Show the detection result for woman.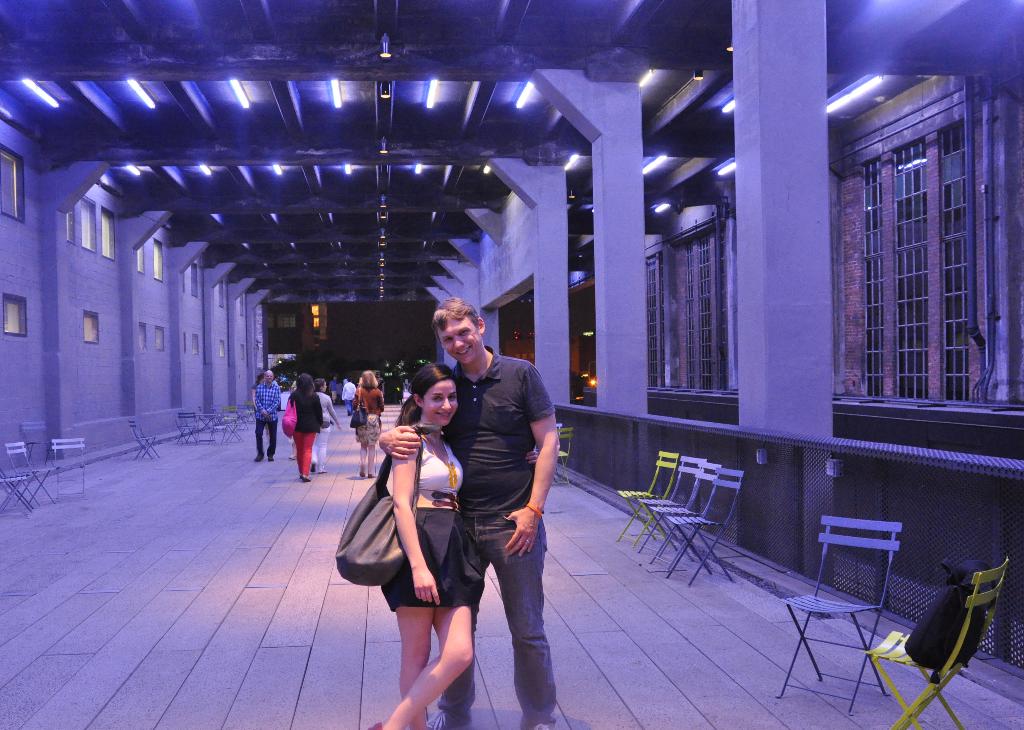
pyautogui.locateOnScreen(310, 374, 344, 471).
